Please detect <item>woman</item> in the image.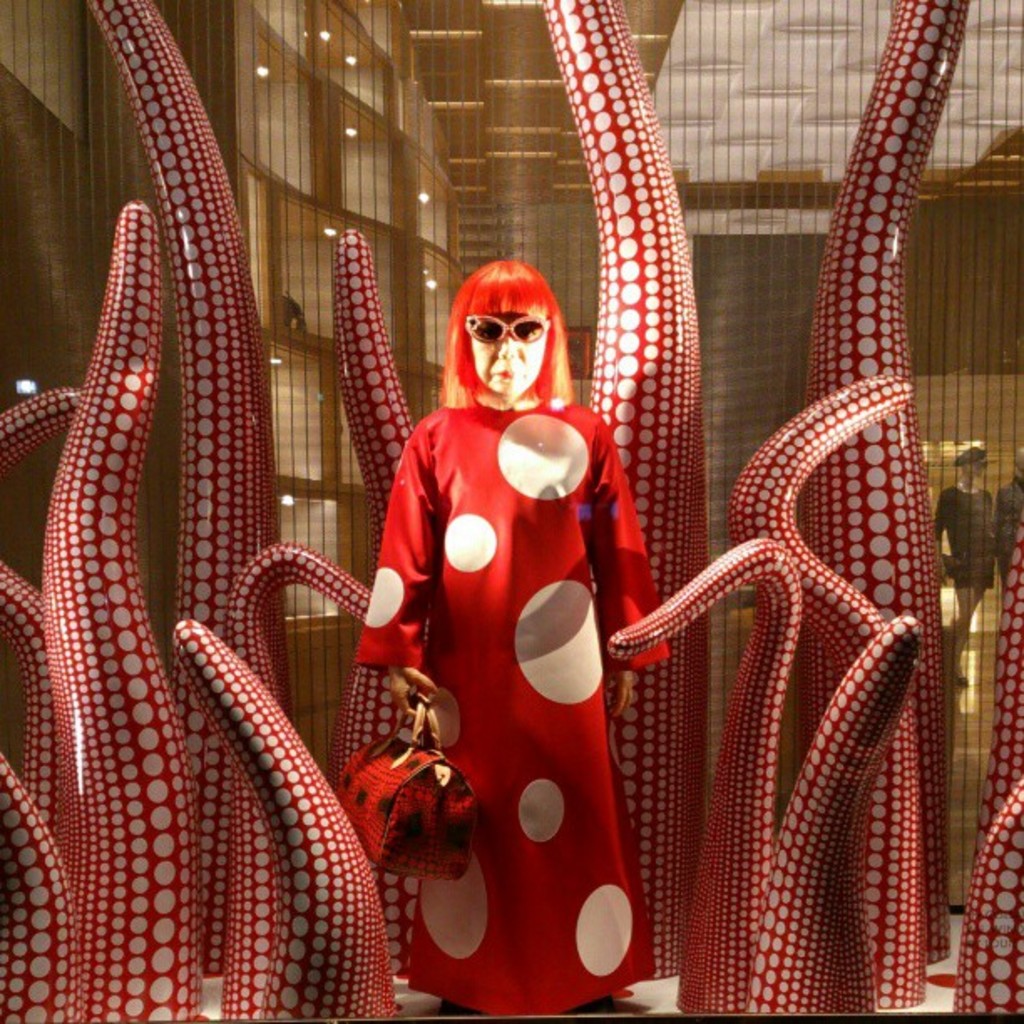
Rect(303, 239, 646, 917).
